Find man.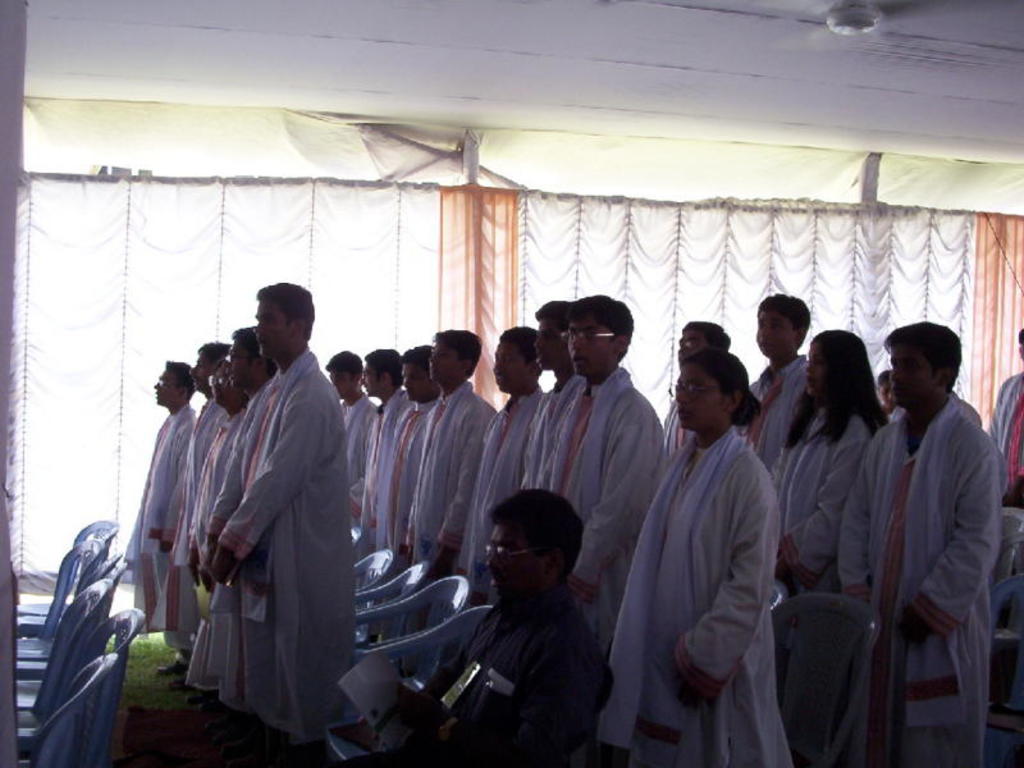
crop(453, 323, 554, 611).
